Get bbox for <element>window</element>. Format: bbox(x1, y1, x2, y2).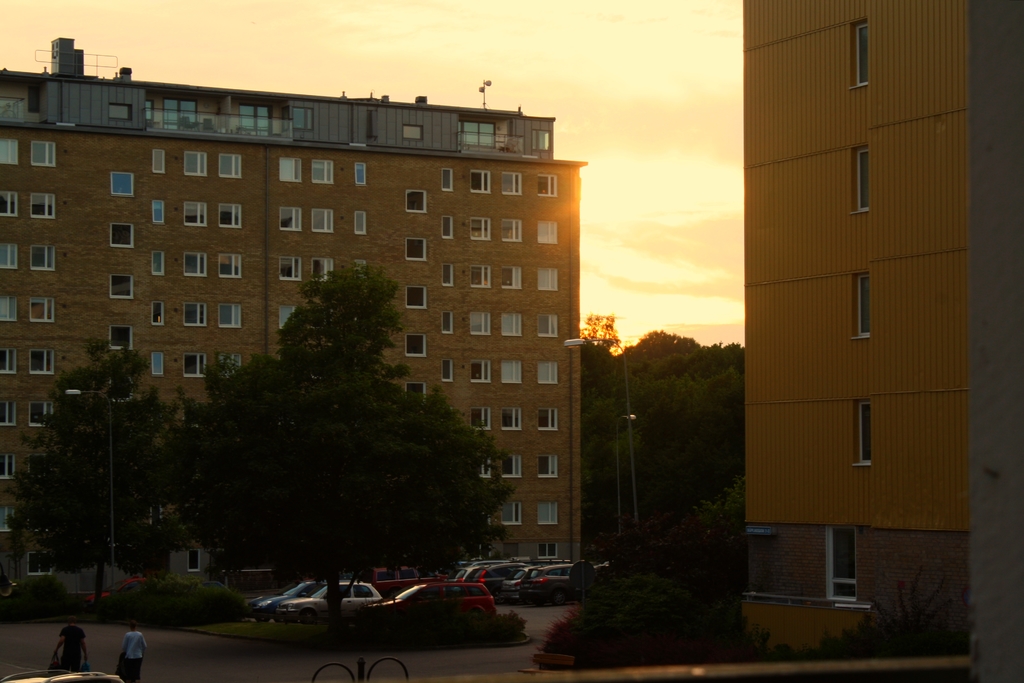
bbox(402, 124, 424, 141).
